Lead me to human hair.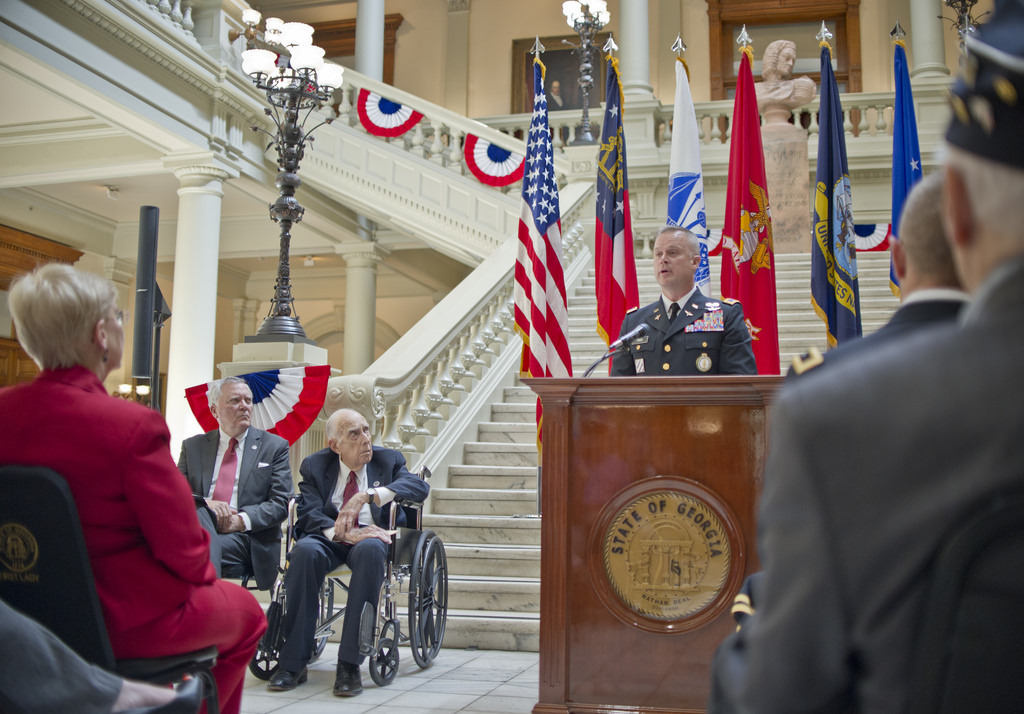
Lead to (934, 141, 1021, 261).
